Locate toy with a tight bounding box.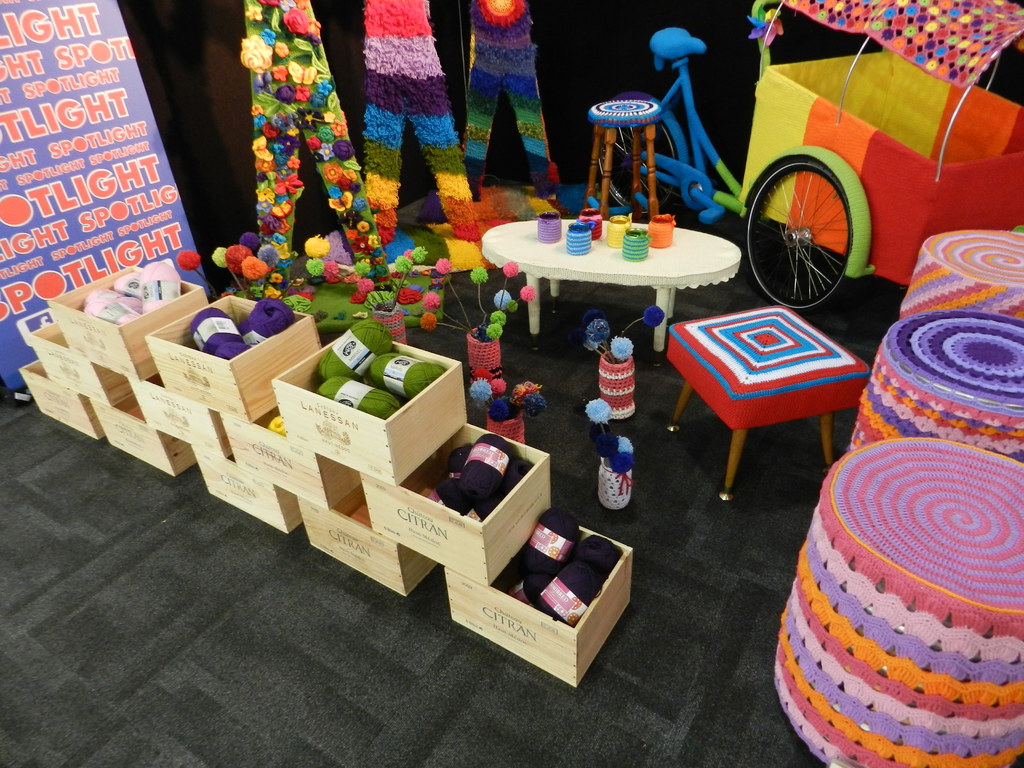
(369, 0, 480, 266).
